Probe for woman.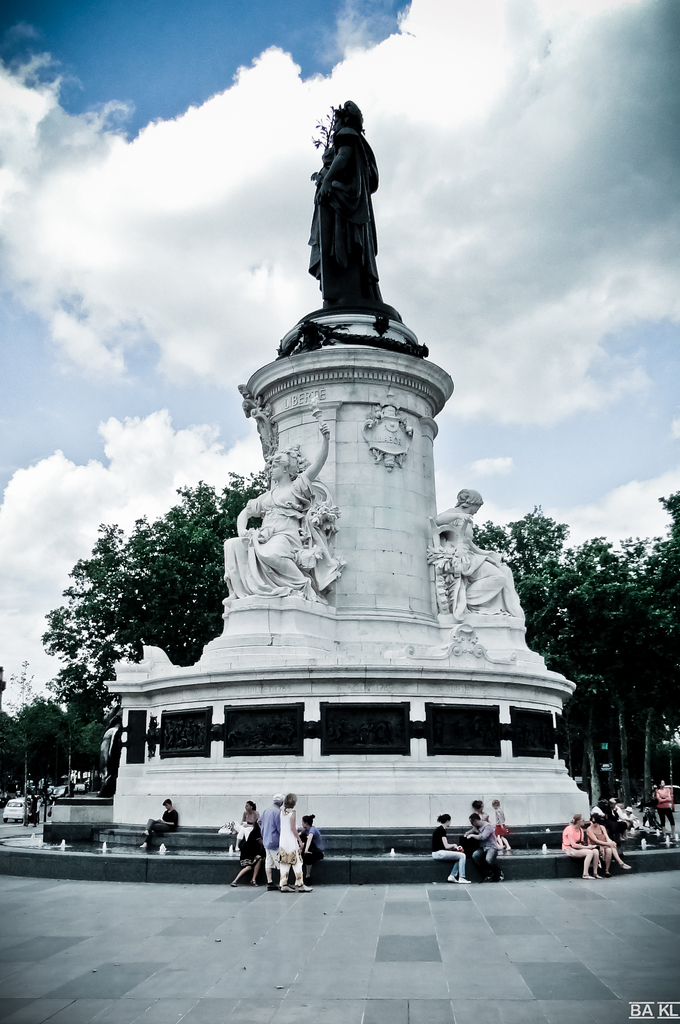
Probe result: bbox=(432, 813, 471, 881).
